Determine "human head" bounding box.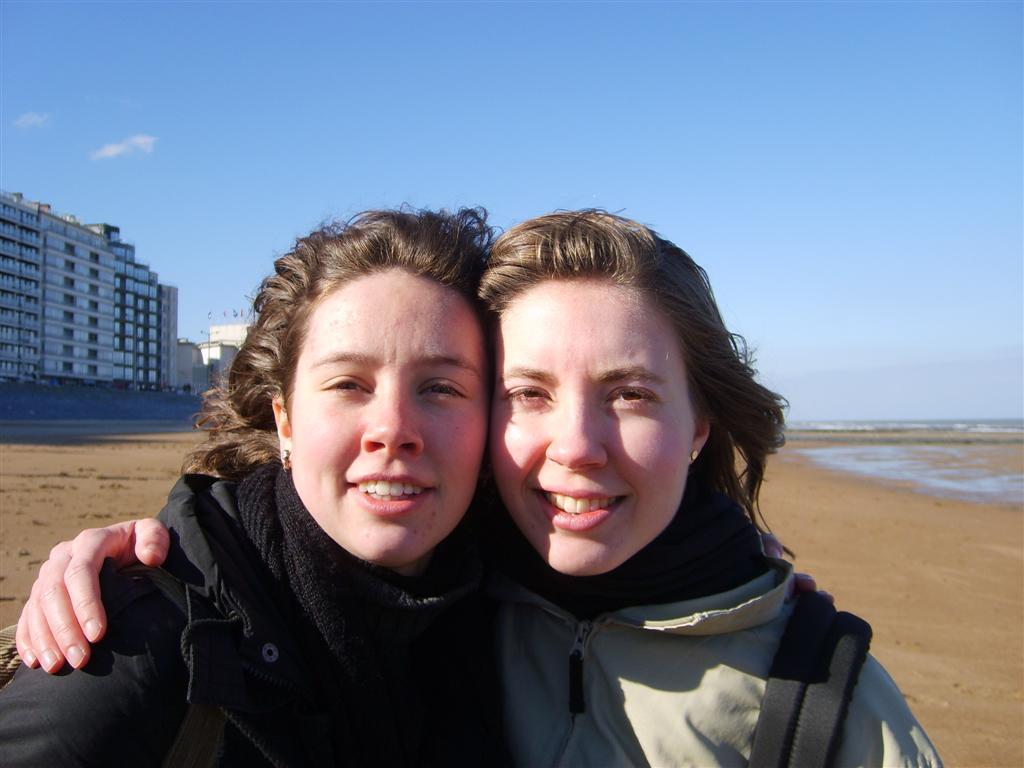
Determined: detection(231, 209, 496, 548).
